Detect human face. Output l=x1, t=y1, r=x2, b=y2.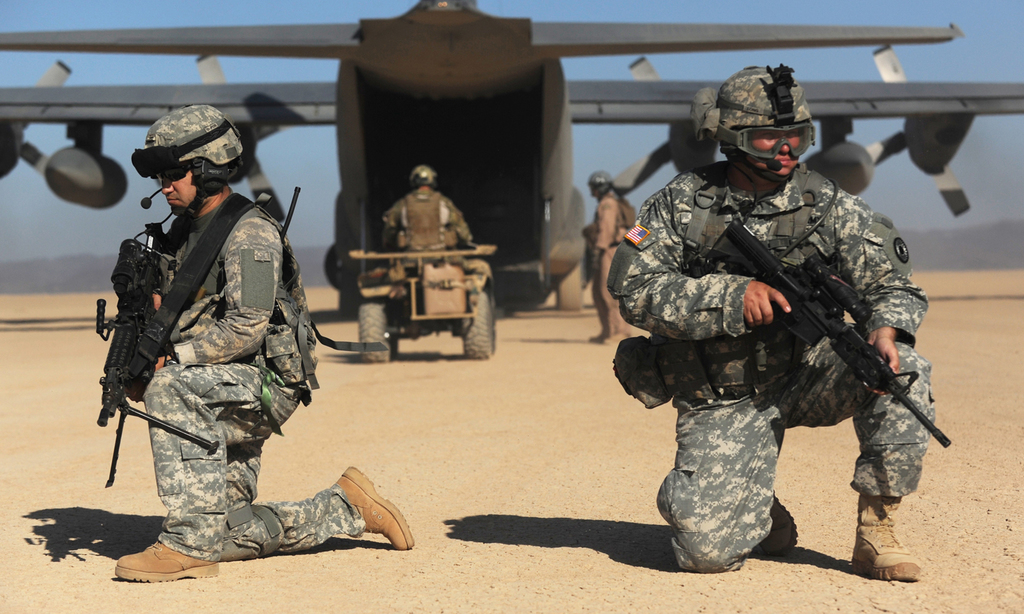
l=156, t=169, r=194, b=211.
